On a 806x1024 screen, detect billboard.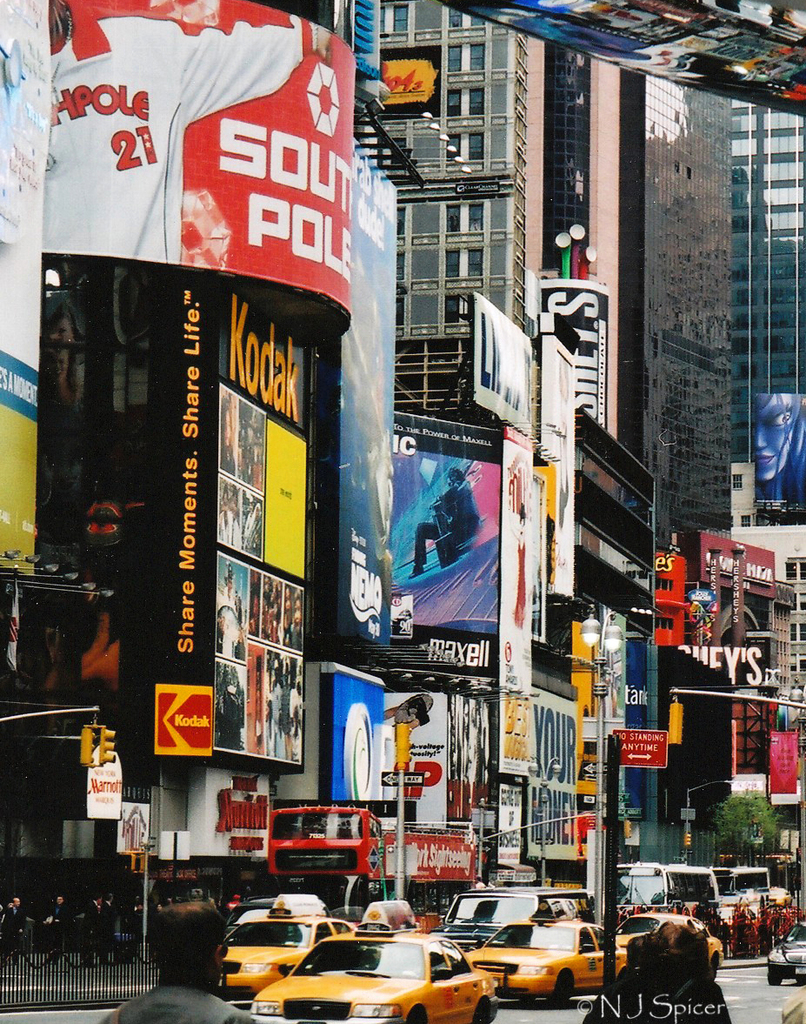
<bbox>324, 137, 403, 640</bbox>.
